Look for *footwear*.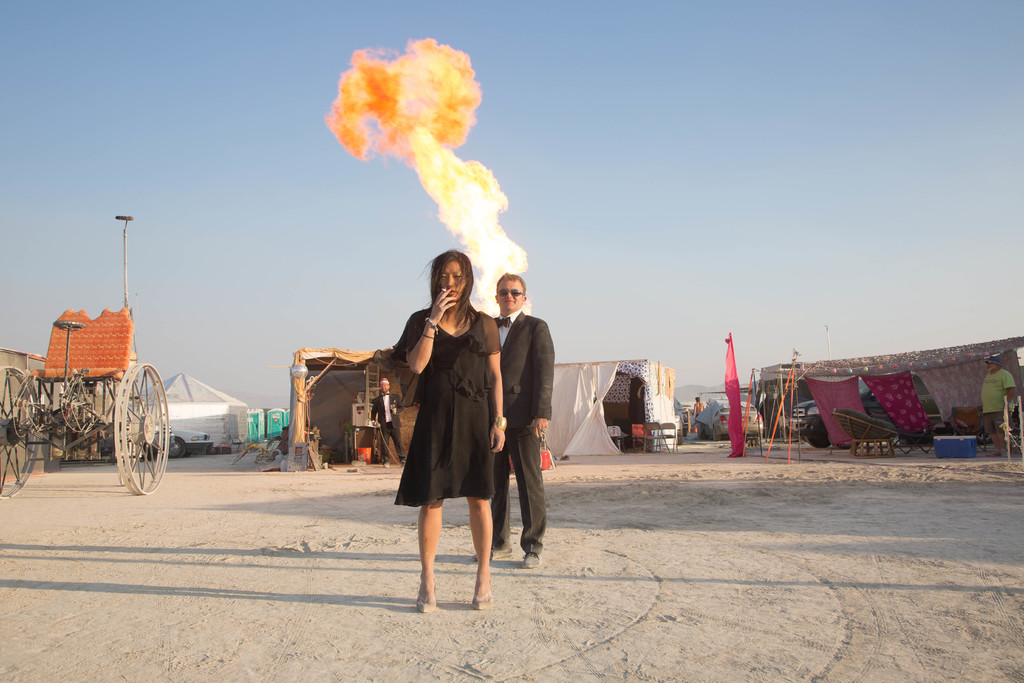
Found: {"left": 523, "top": 548, "right": 540, "bottom": 568}.
